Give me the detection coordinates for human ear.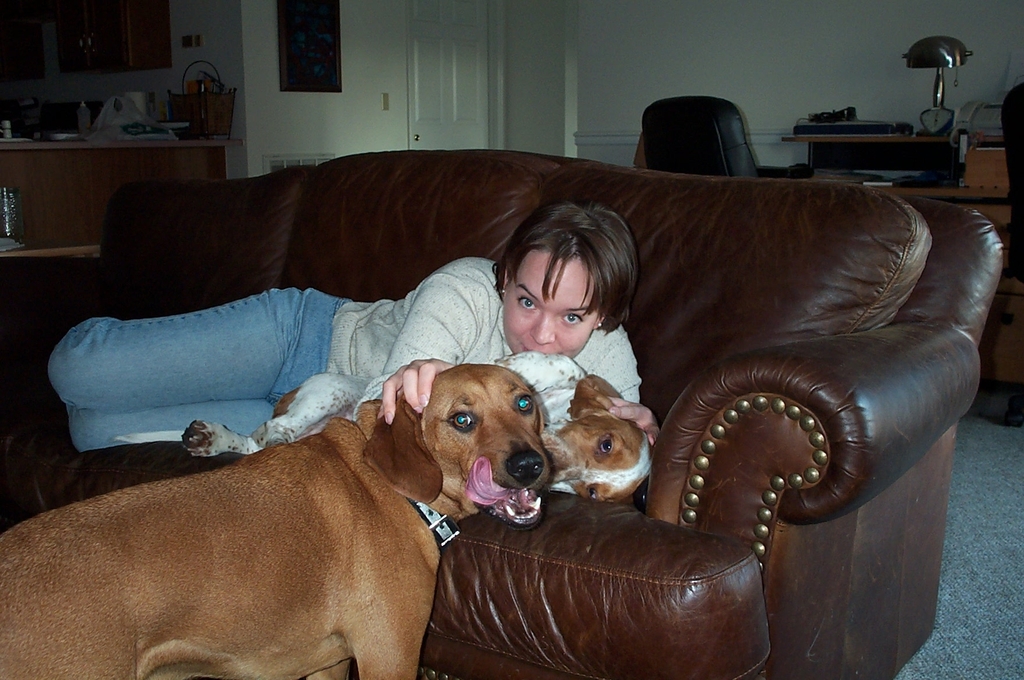
<box>593,310,605,329</box>.
